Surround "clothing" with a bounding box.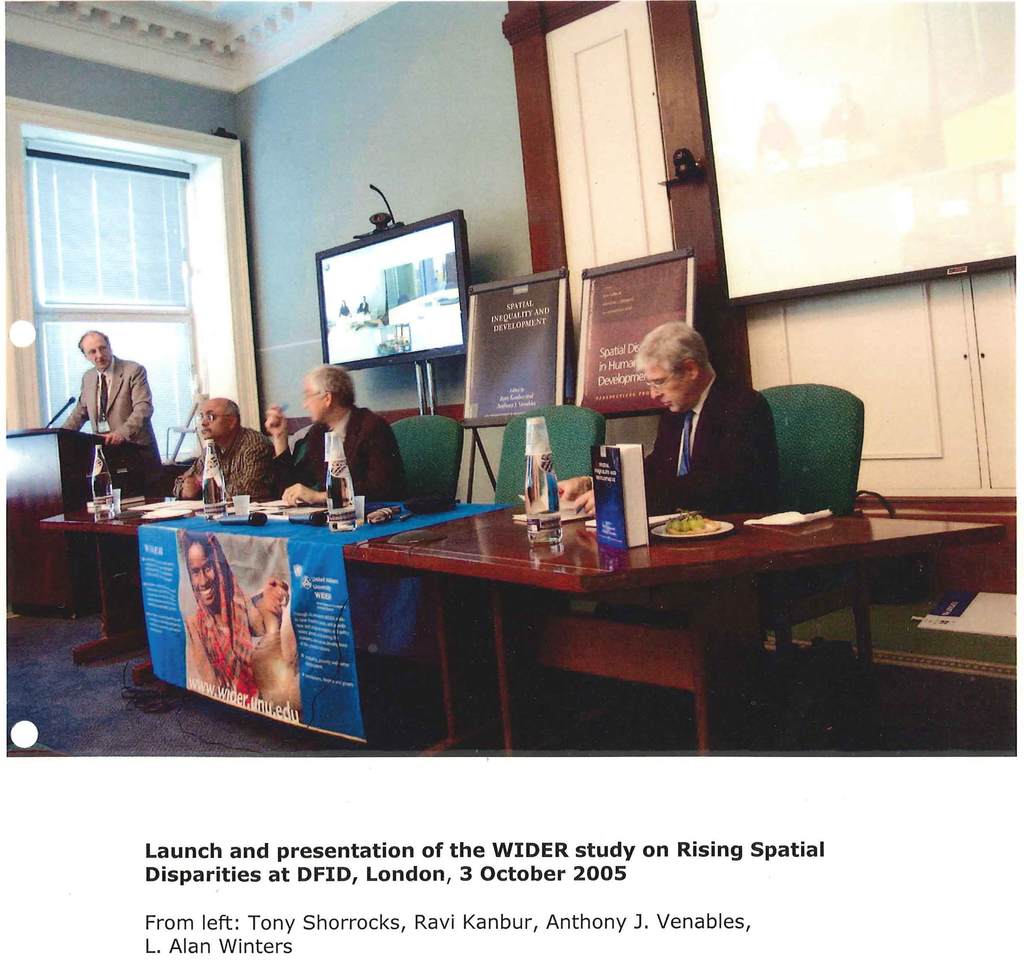
(left=637, top=355, right=783, bottom=523).
